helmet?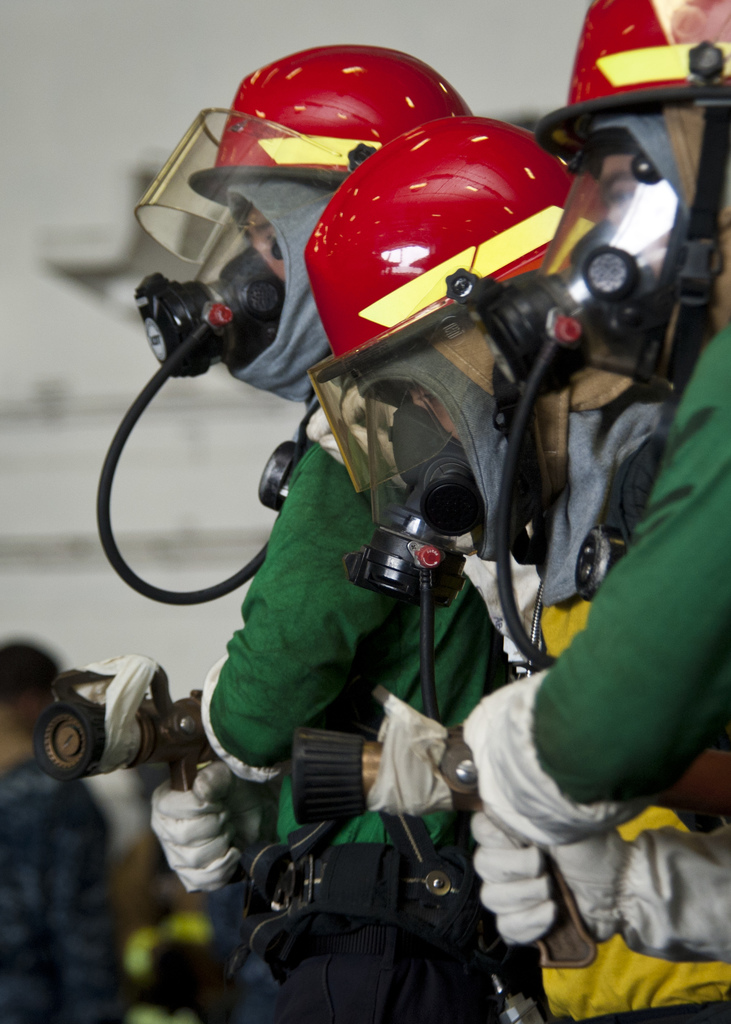
130,24,474,428
